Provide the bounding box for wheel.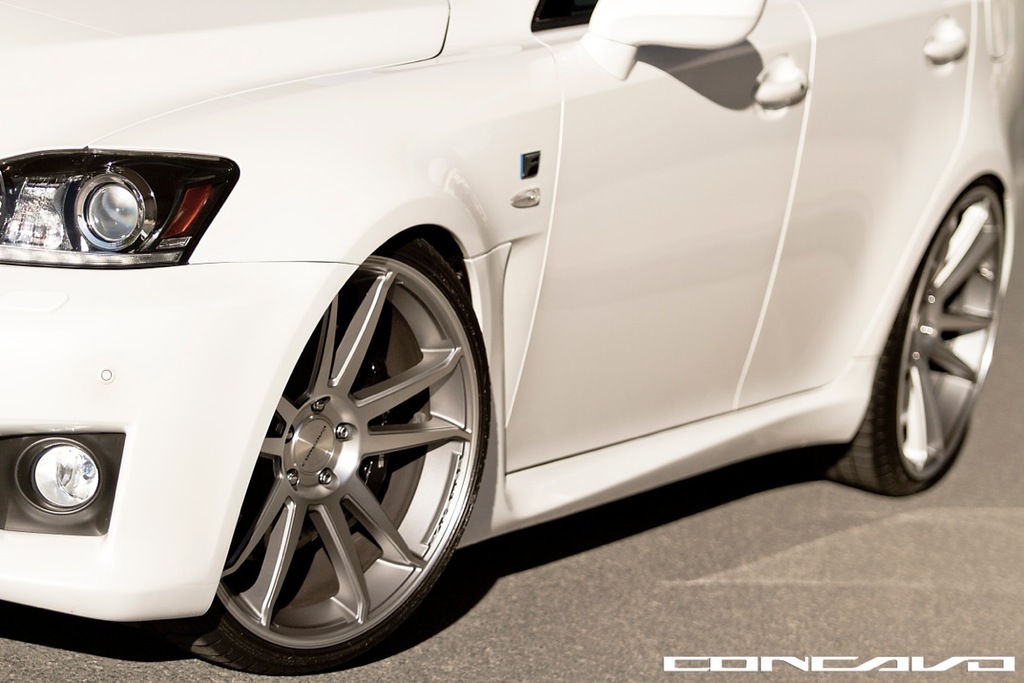
(783,171,1007,499).
